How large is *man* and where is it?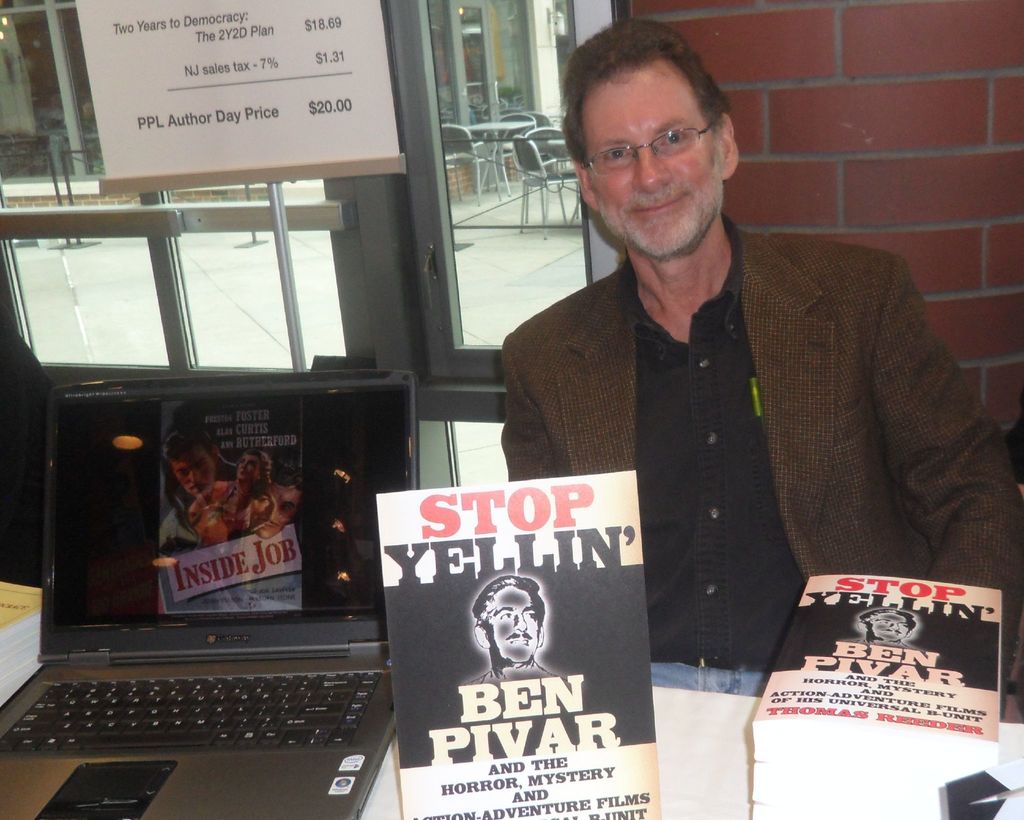
Bounding box: left=460, top=61, right=986, bottom=764.
